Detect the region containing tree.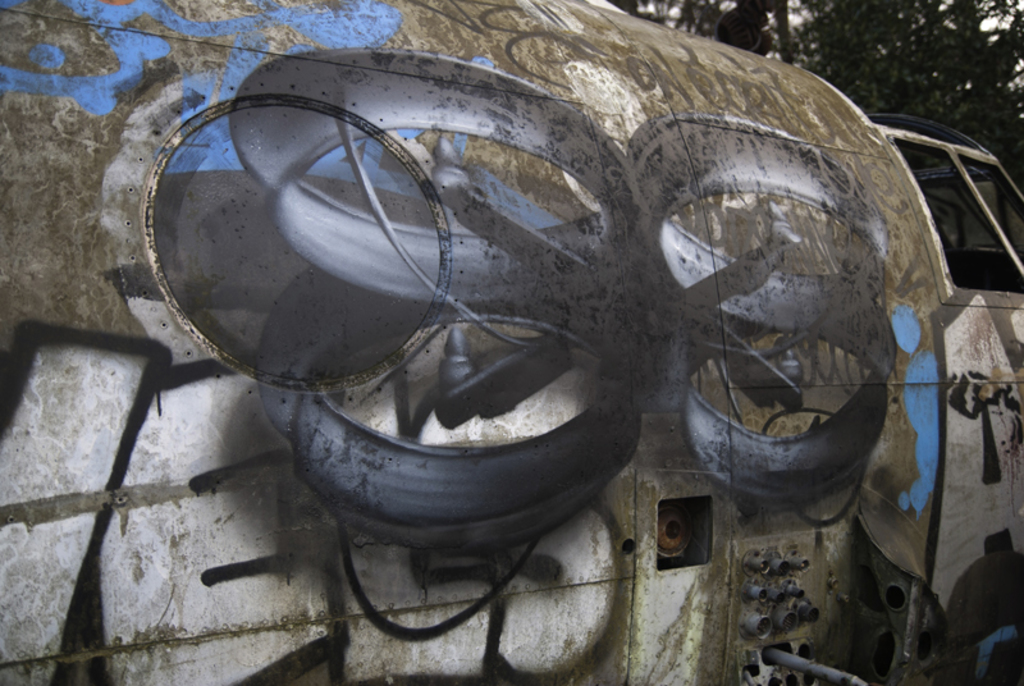
region(609, 0, 1023, 191).
